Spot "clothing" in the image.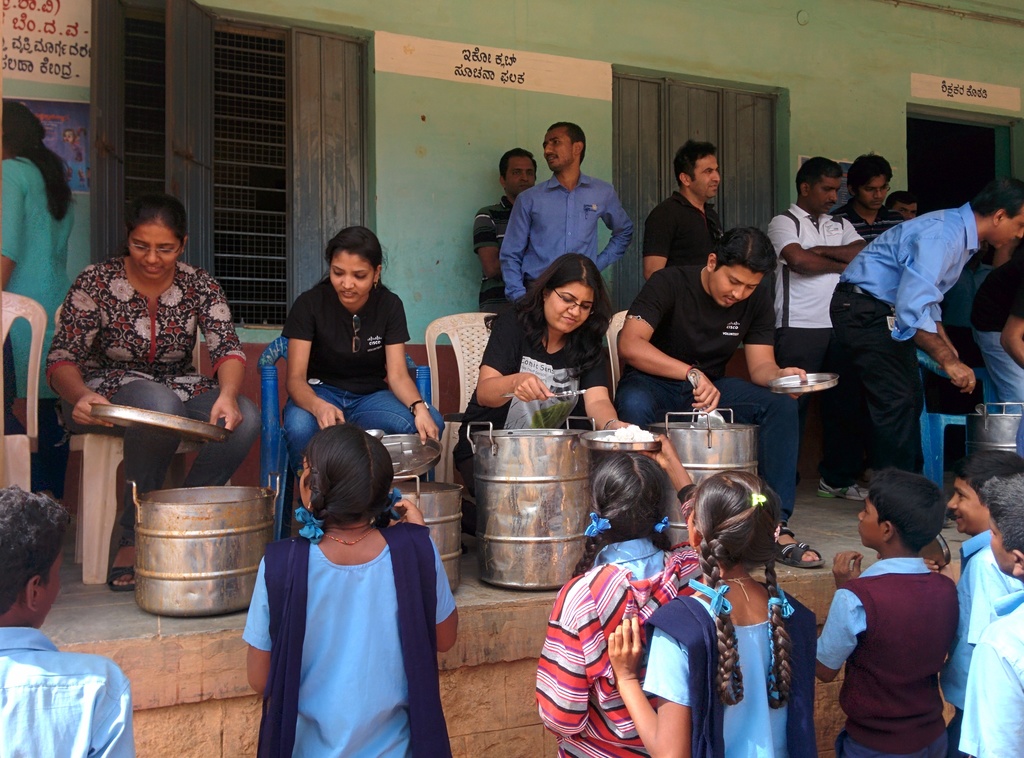
"clothing" found at region(817, 547, 975, 757).
